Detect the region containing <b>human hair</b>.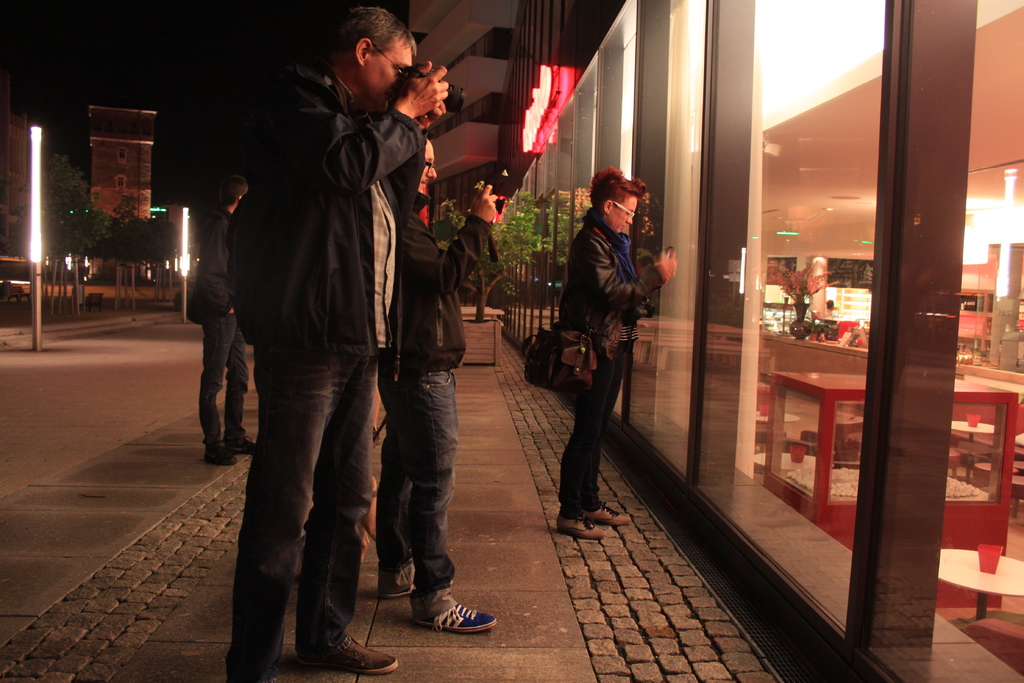
bbox=[314, 5, 419, 70].
